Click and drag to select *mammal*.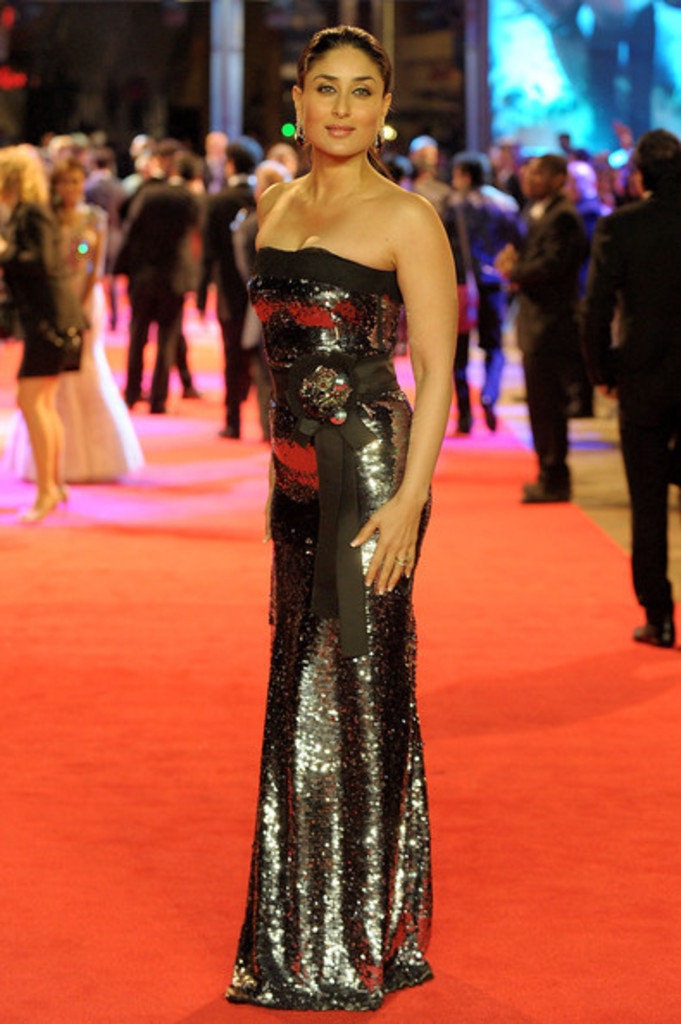
Selection: 126,134,202,396.
